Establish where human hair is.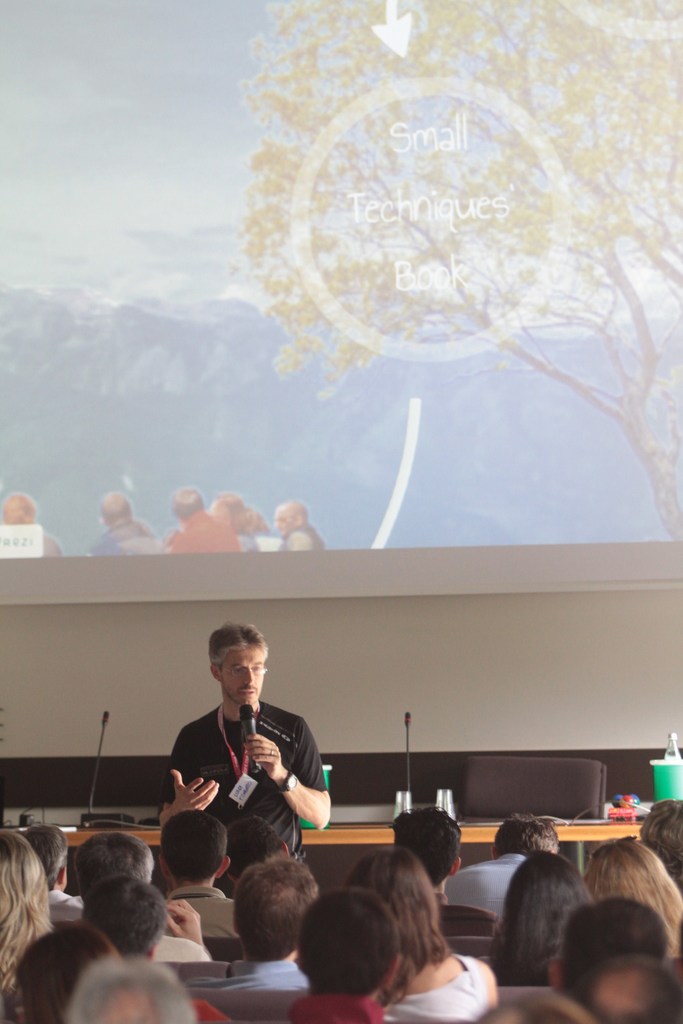
Established at pyautogui.locateOnScreen(21, 825, 69, 897).
